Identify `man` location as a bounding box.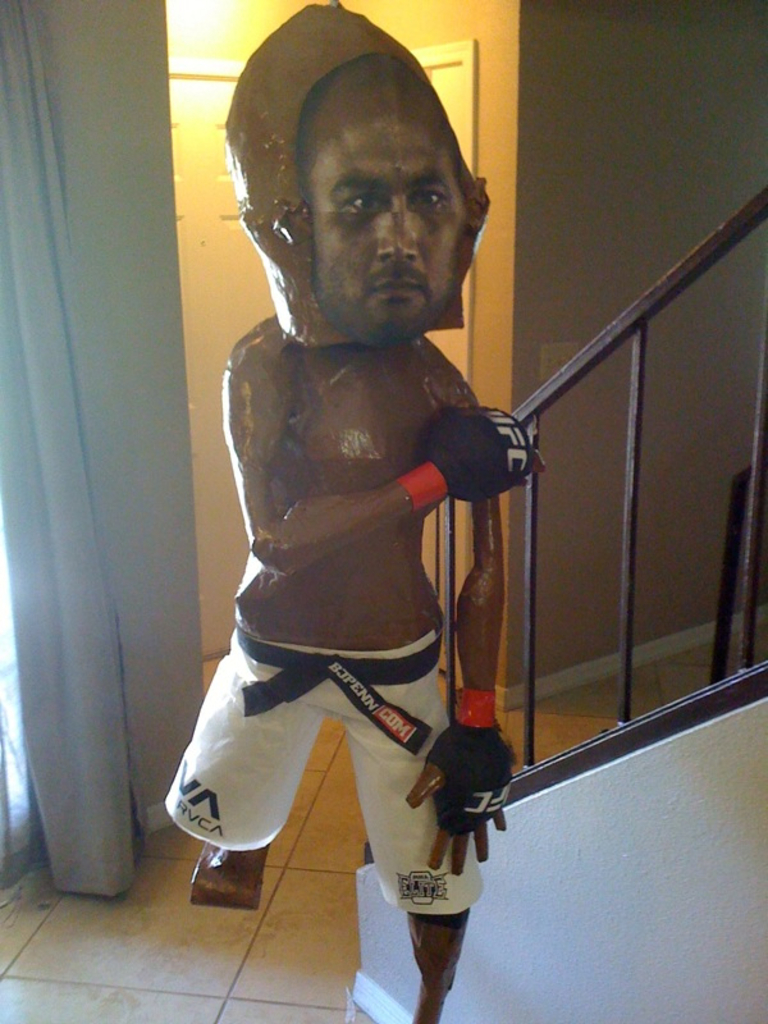
region(170, 23, 584, 984).
